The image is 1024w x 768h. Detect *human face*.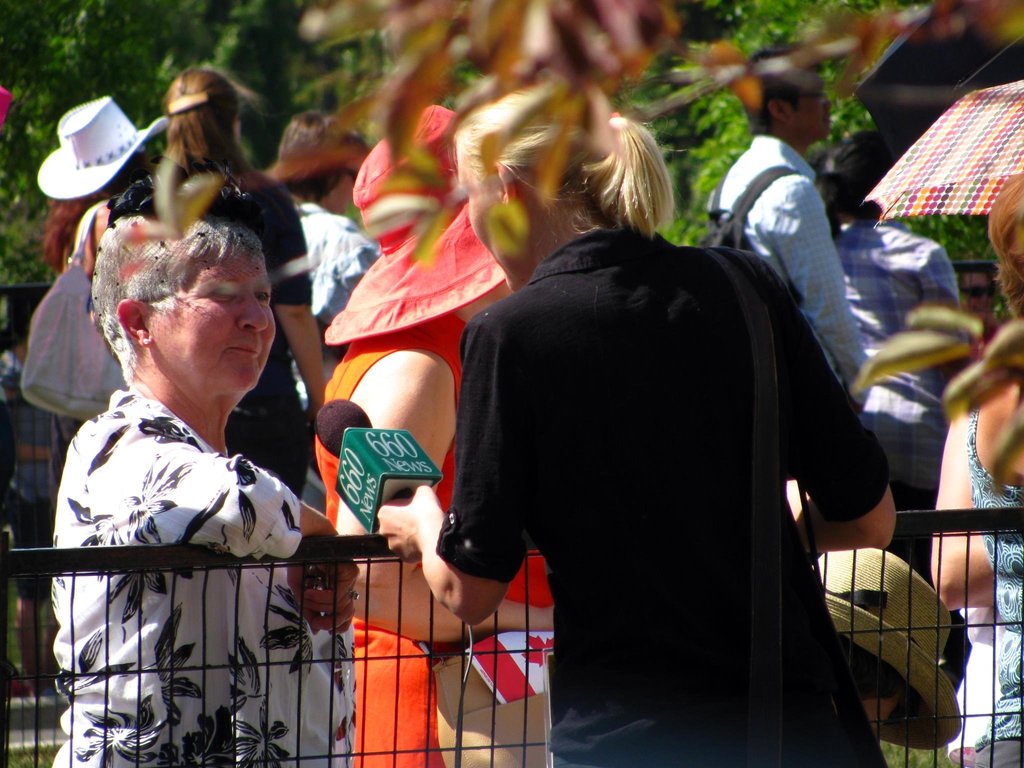
Detection: {"x1": 793, "y1": 70, "x2": 835, "y2": 143}.
